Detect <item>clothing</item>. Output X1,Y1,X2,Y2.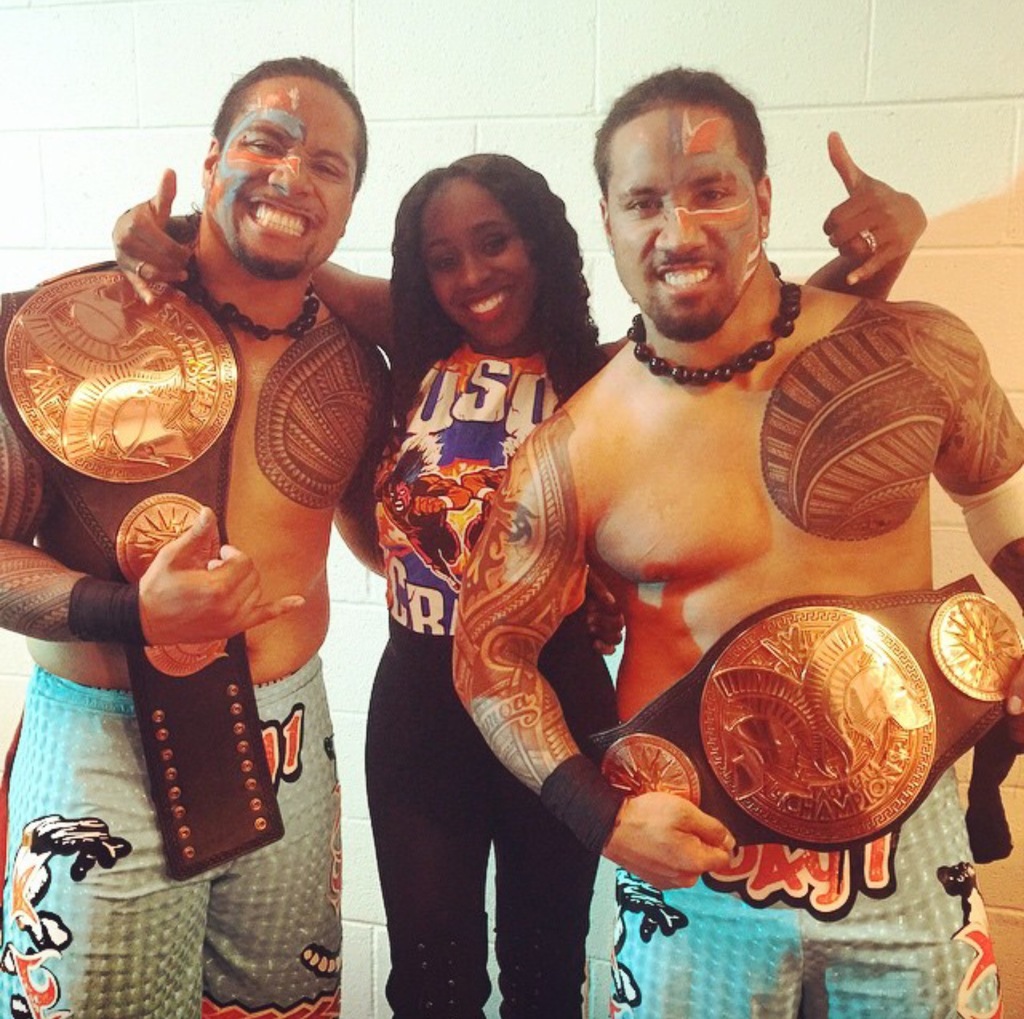
579,766,1005,1018.
